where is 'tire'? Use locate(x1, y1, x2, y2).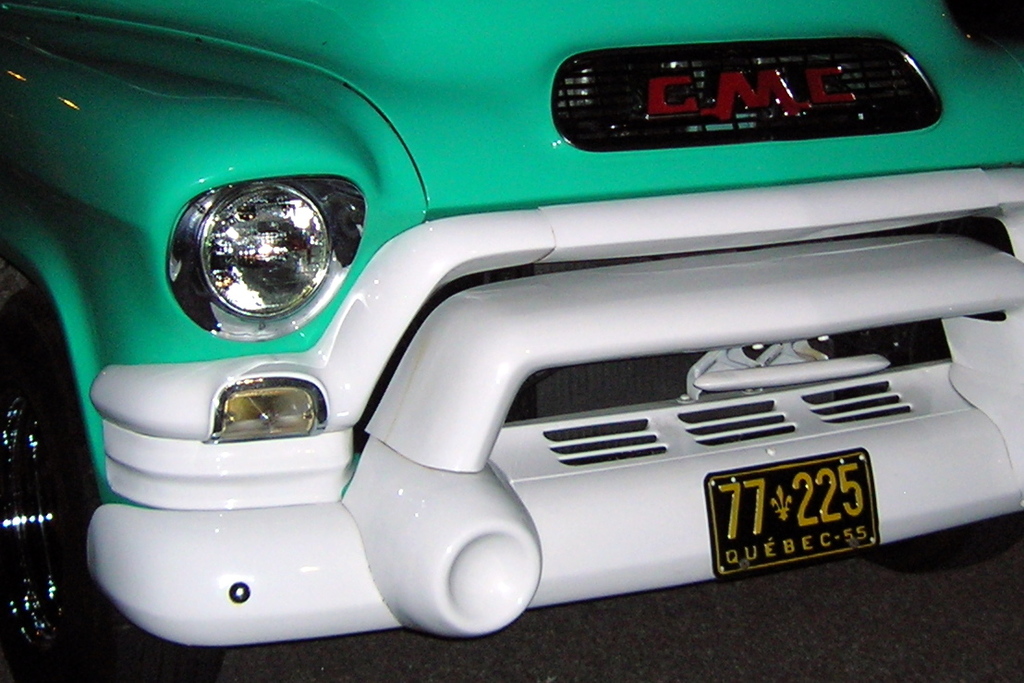
locate(0, 284, 90, 634).
